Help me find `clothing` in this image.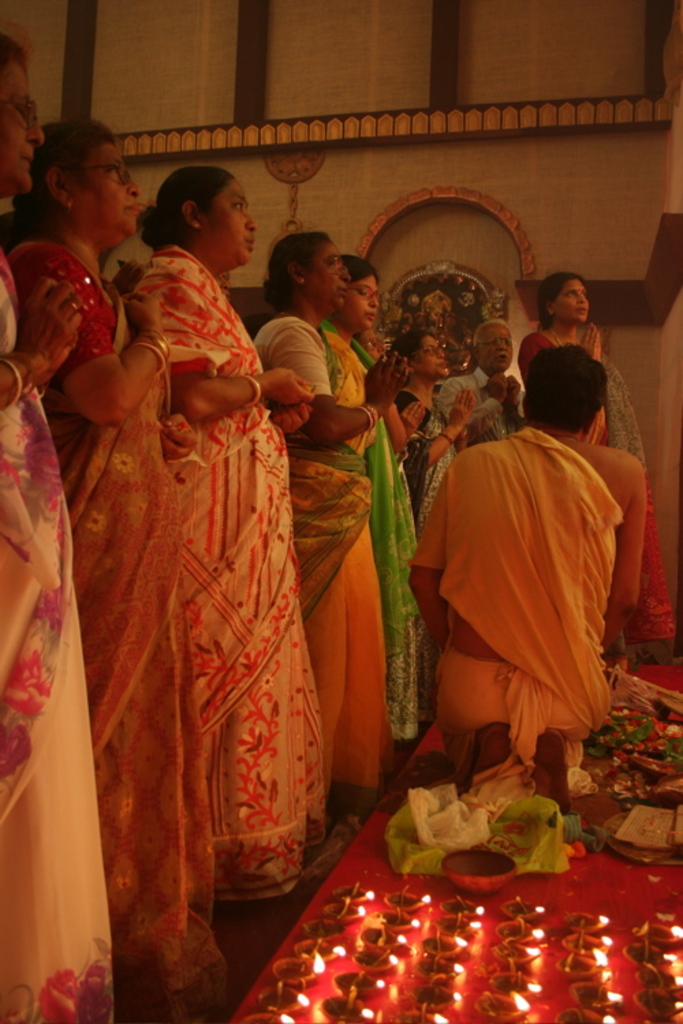
Found it: crop(108, 213, 325, 911).
